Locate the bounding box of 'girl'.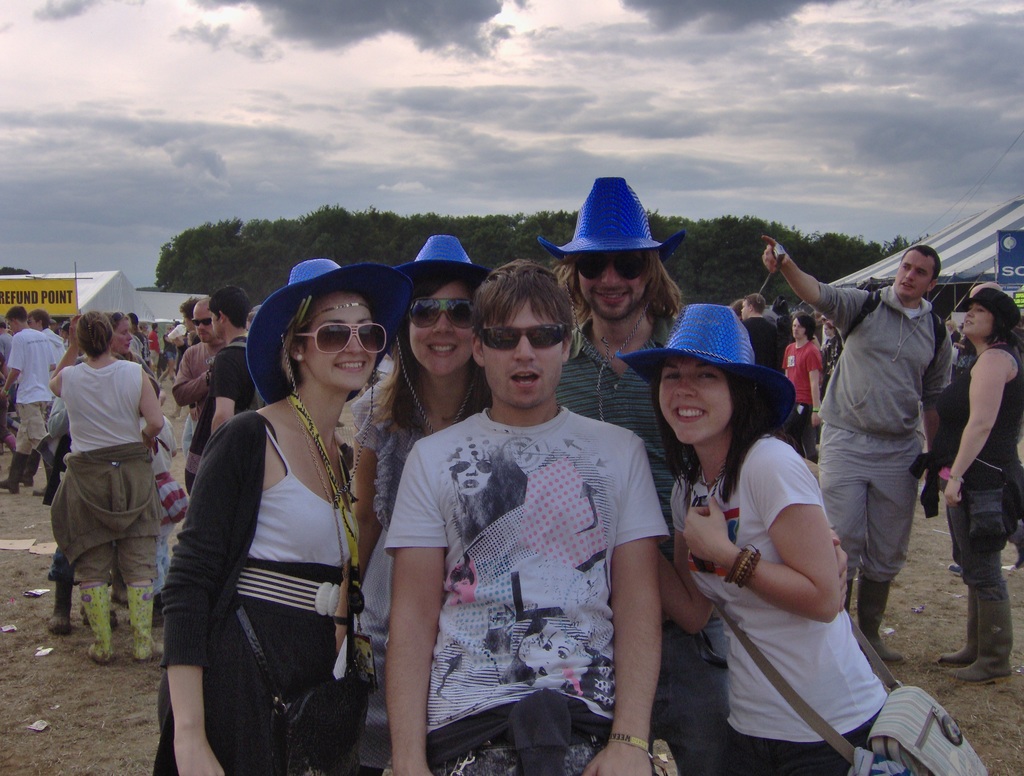
Bounding box: <bbox>662, 348, 889, 775</bbox>.
